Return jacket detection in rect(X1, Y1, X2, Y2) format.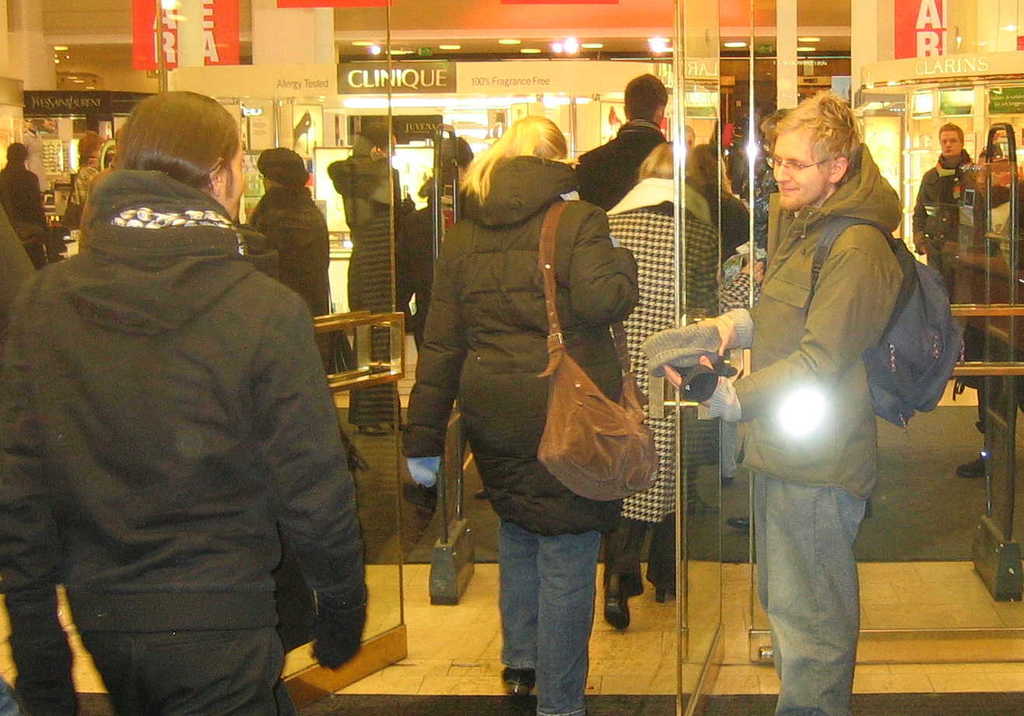
rect(910, 156, 981, 254).
